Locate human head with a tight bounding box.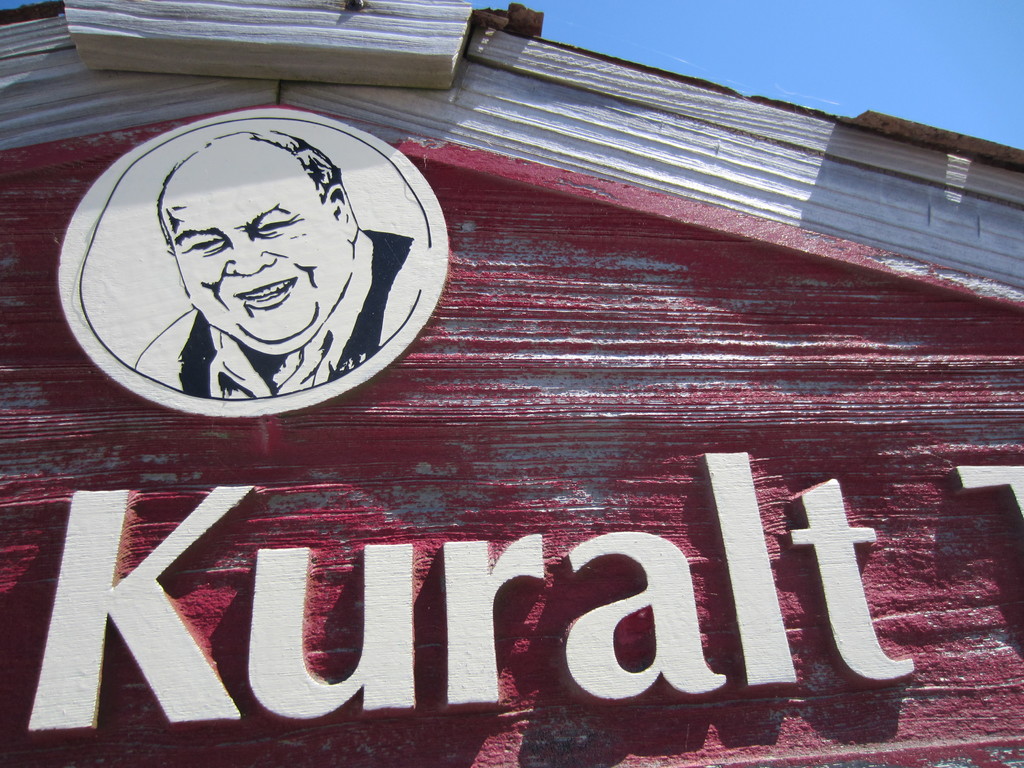
x1=120 y1=116 x2=372 y2=363.
